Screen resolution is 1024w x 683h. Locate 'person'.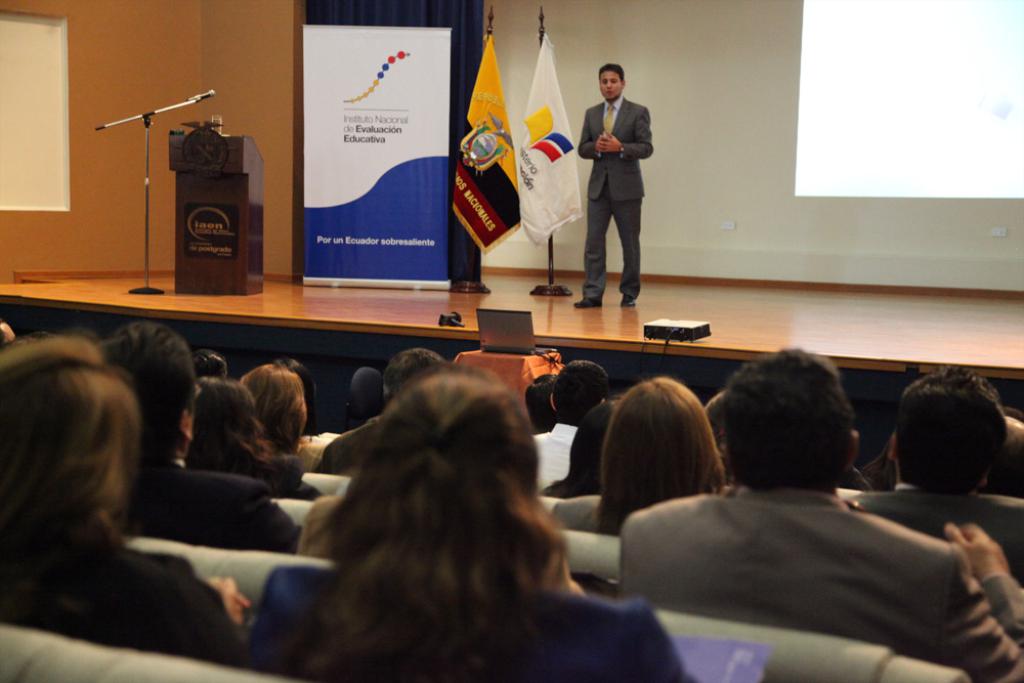
(x1=579, y1=46, x2=664, y2=305).
